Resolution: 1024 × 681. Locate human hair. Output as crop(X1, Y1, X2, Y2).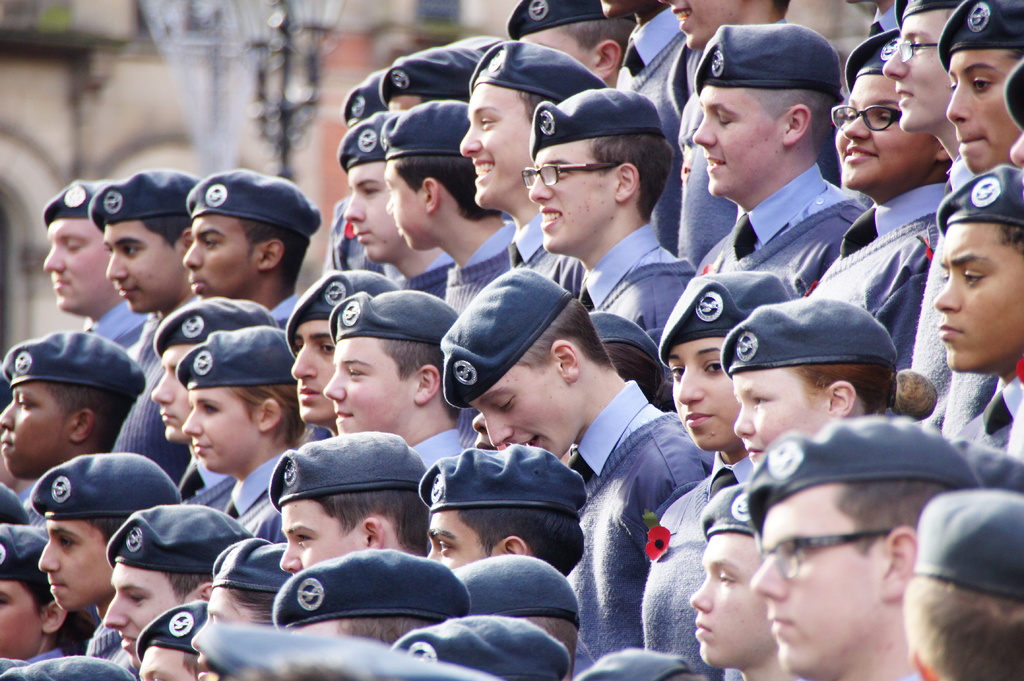
crop(519, 617, 582, 680).
